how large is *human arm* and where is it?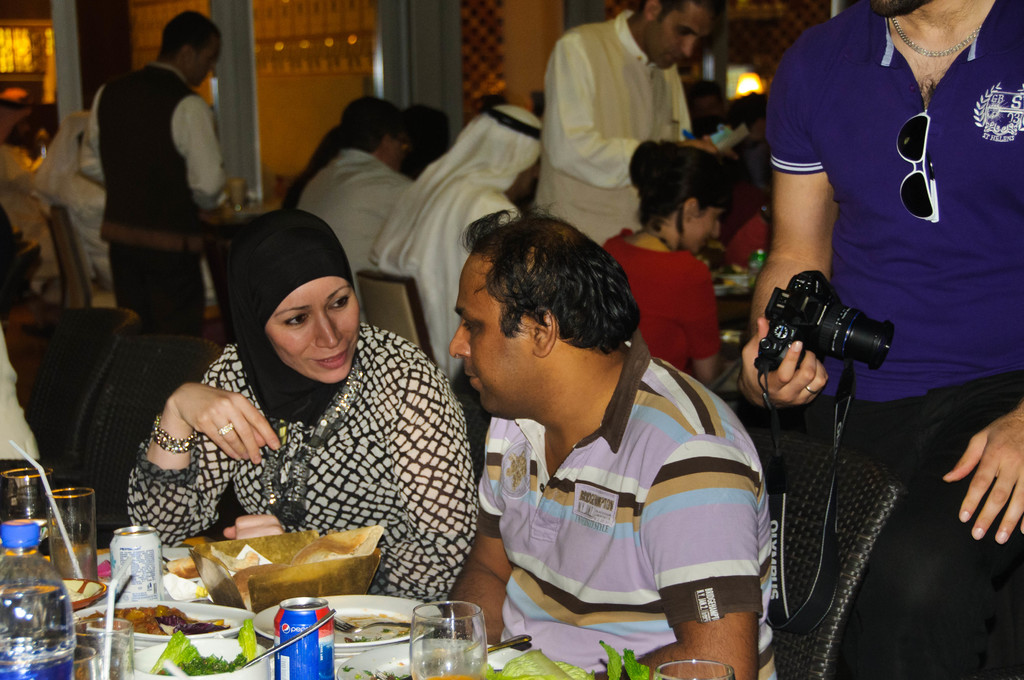
Bounding box: rect(79, 88, 102, 187).
